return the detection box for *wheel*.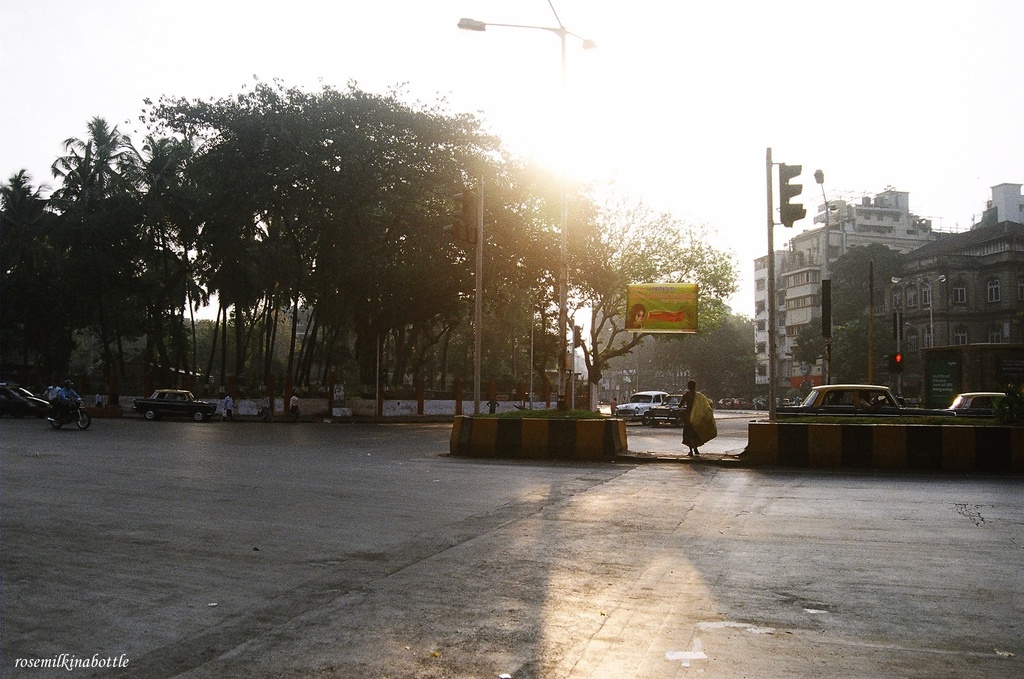
(x1=642, y1=414, x2=650, y2=424).
